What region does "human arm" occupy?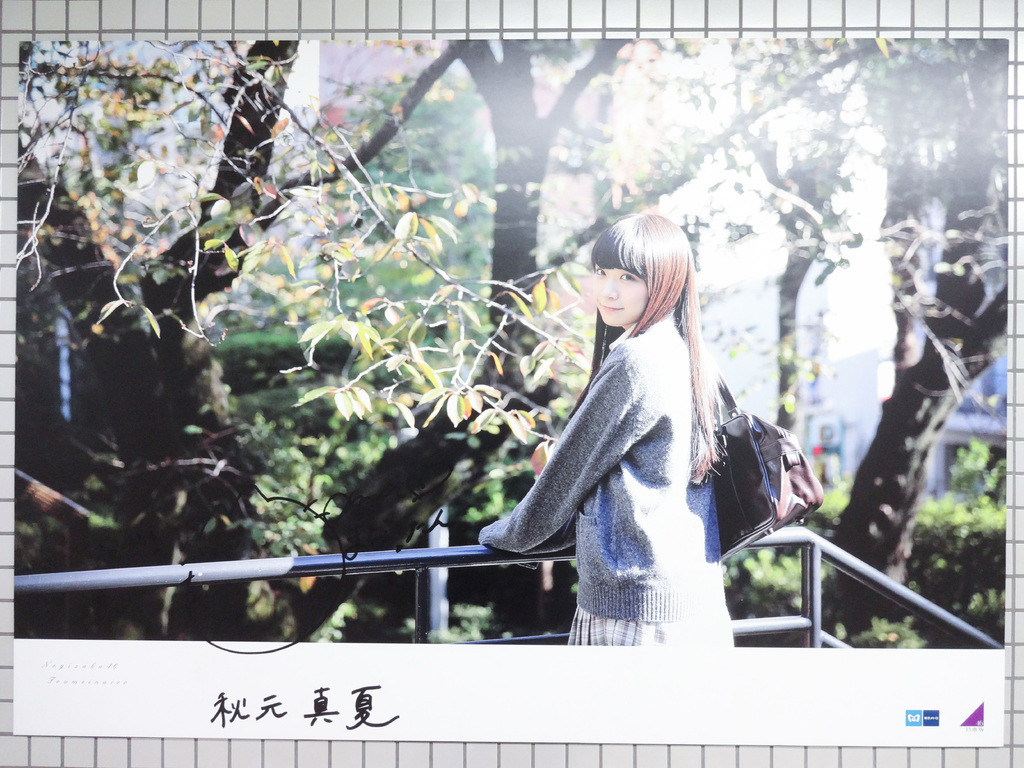
<box>489,349,639,543</box>.
